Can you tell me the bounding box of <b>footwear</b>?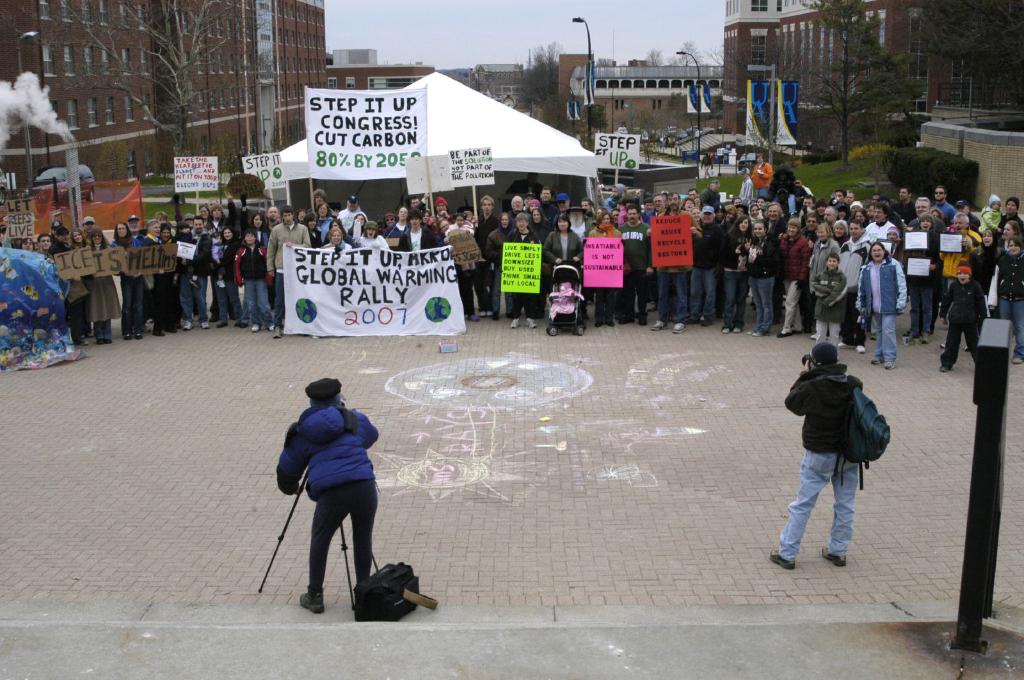
left=871, top=354, right=885, bottom=366.
